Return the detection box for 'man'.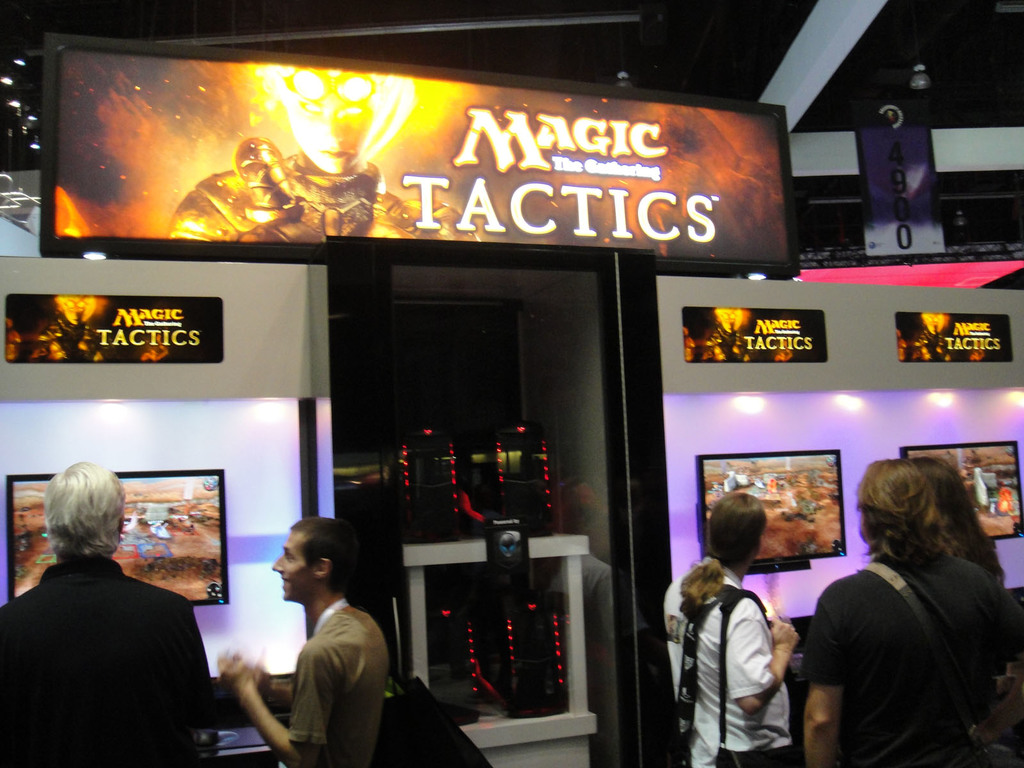
Rect(244, 533, 387, 760).
